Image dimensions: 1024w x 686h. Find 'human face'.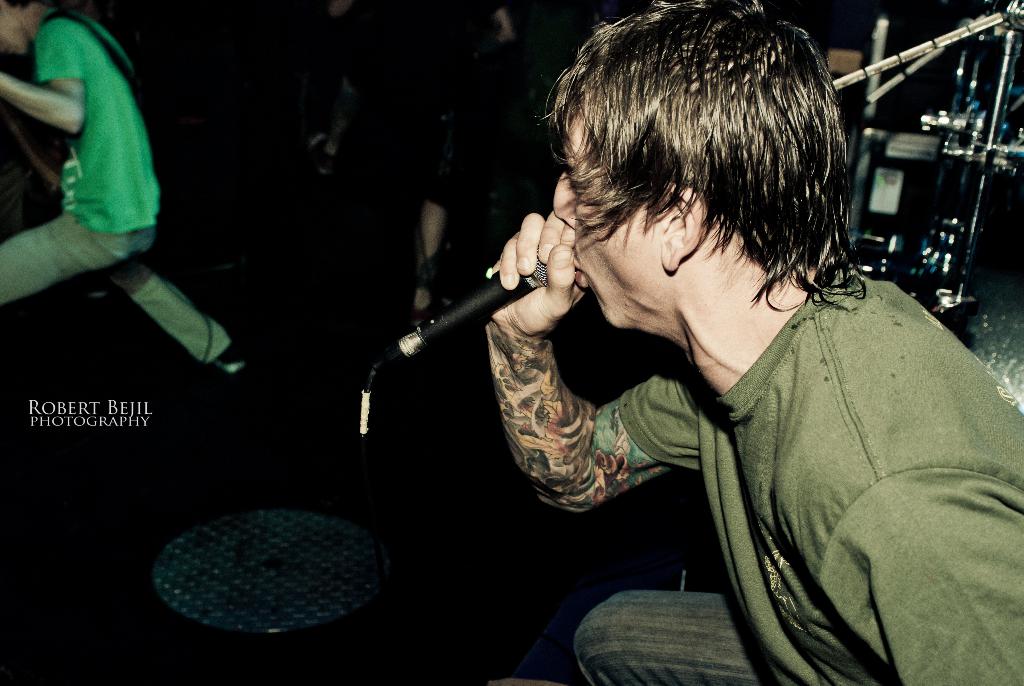
0, 8, 29, 57.
